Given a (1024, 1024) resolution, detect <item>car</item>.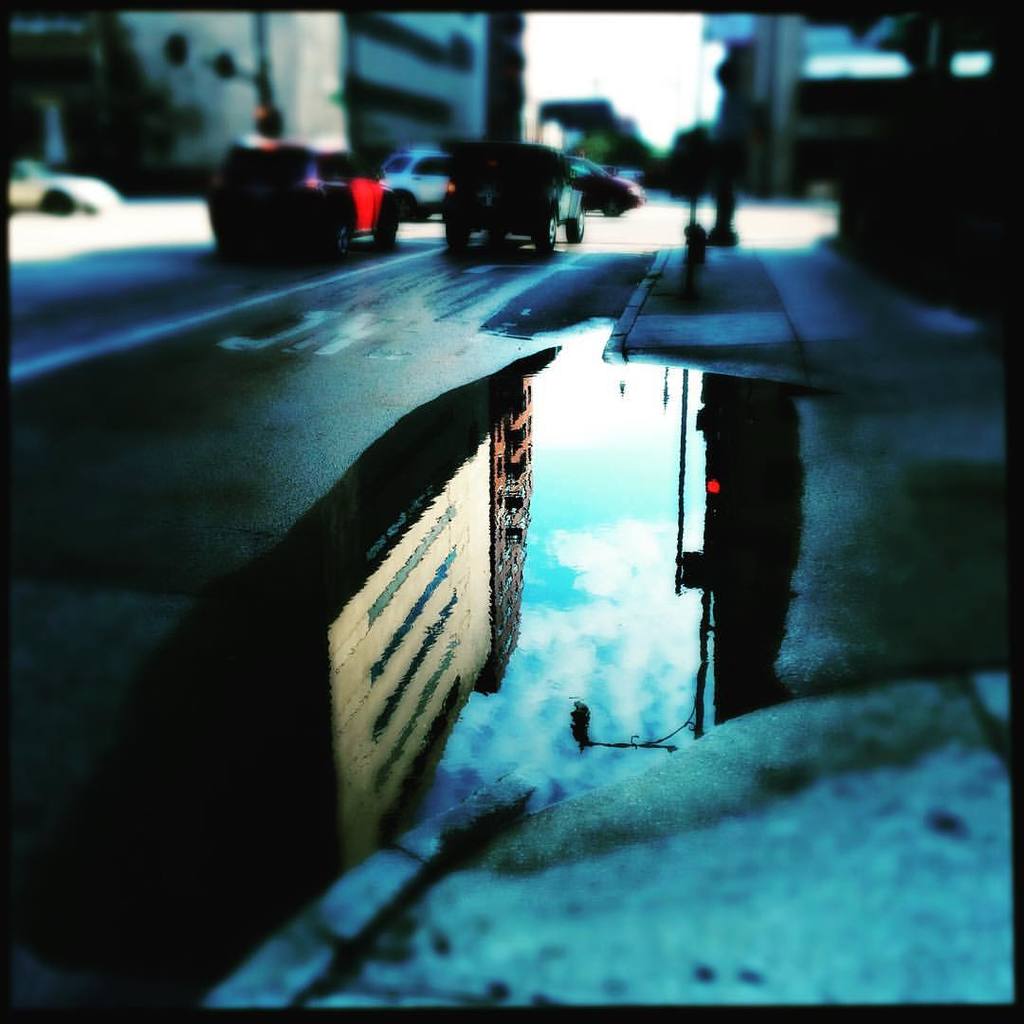
region(384, 150, 444, 223).
